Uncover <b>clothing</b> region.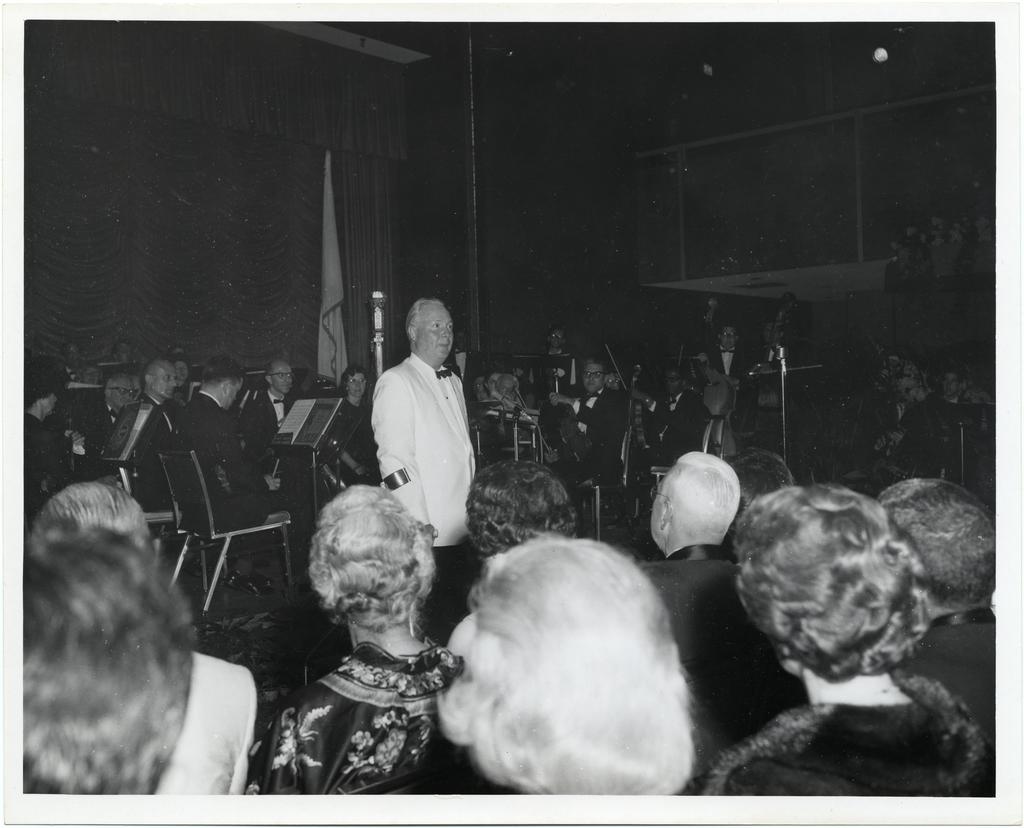
Uncovered: pyautogui.locateOnScreen(573, 386, 624, 466).
